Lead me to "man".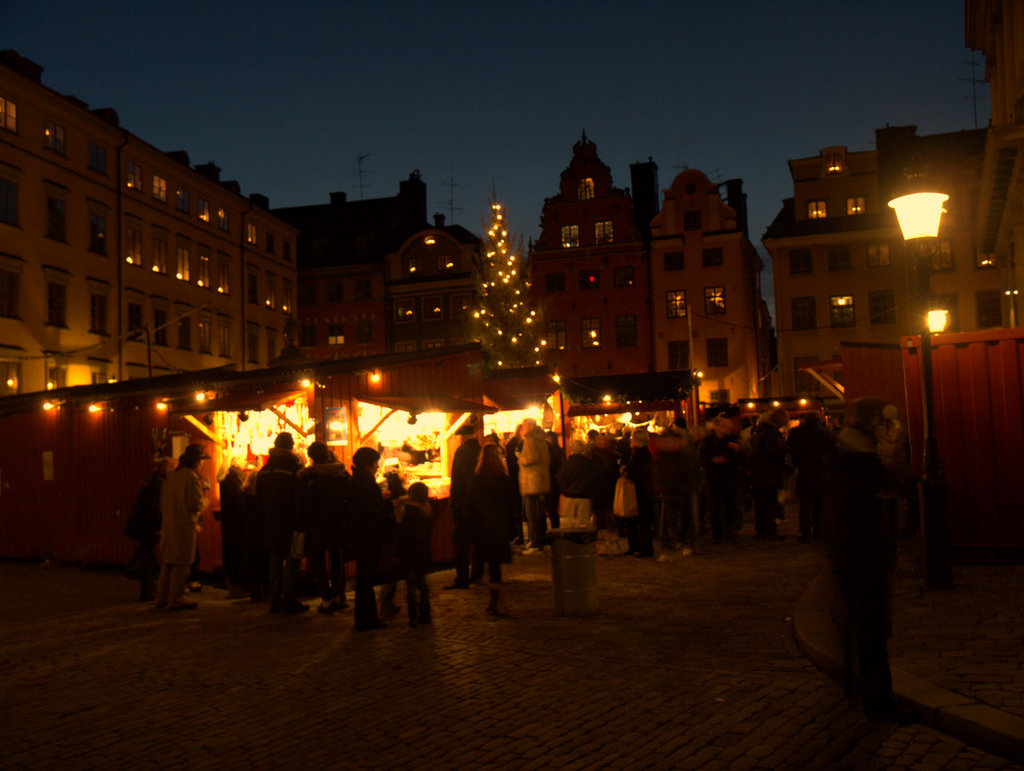
Lead to 443 421 482 589.
